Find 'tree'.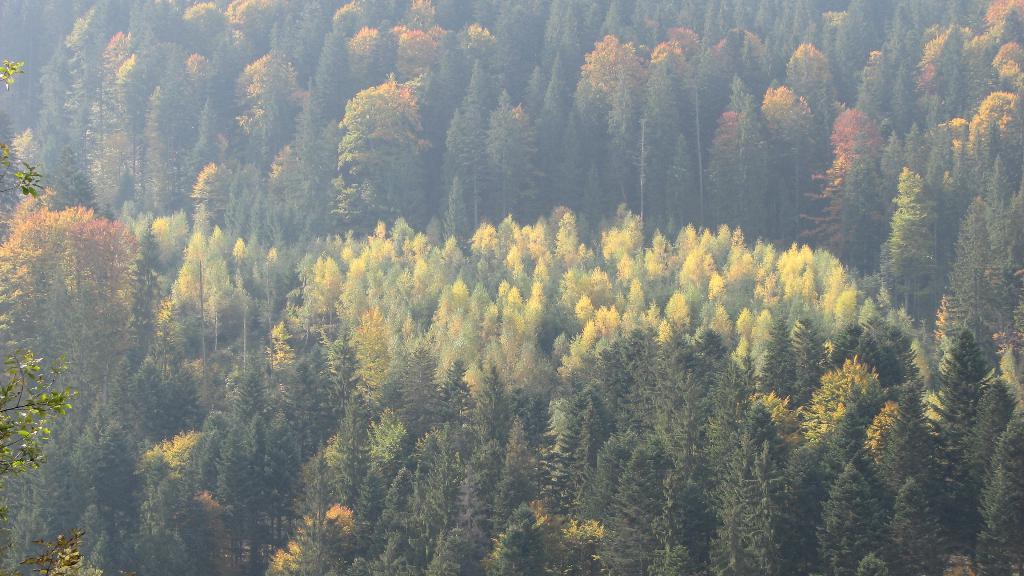
468/0/545/93.
